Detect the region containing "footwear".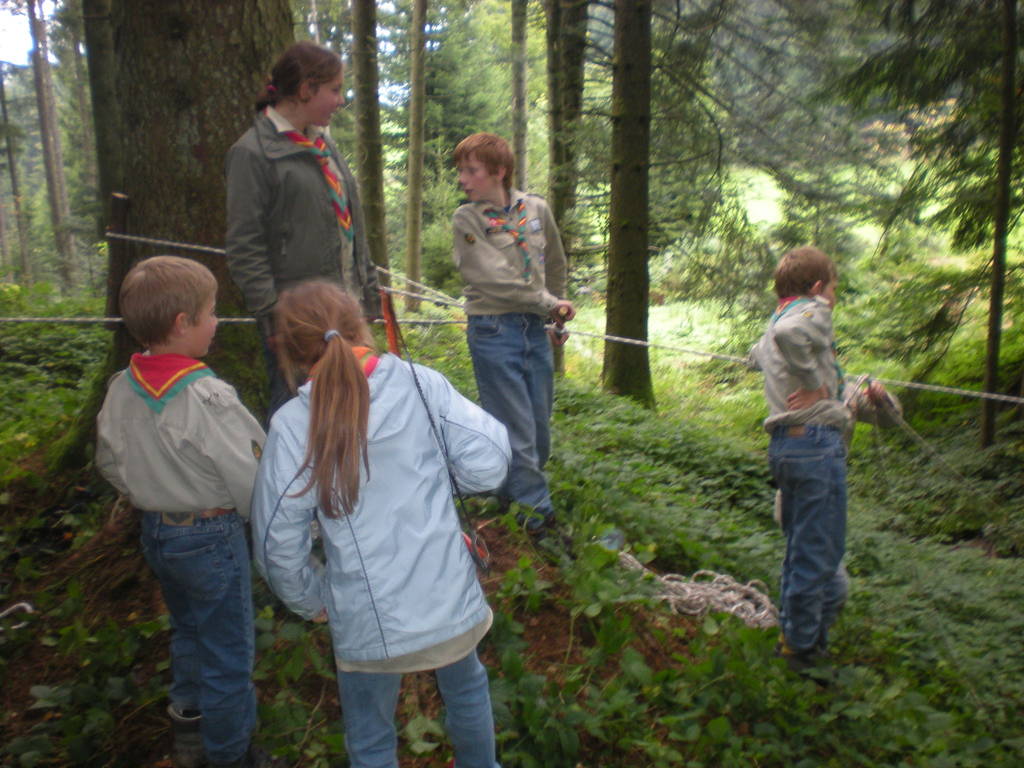
166/701/203/767.
